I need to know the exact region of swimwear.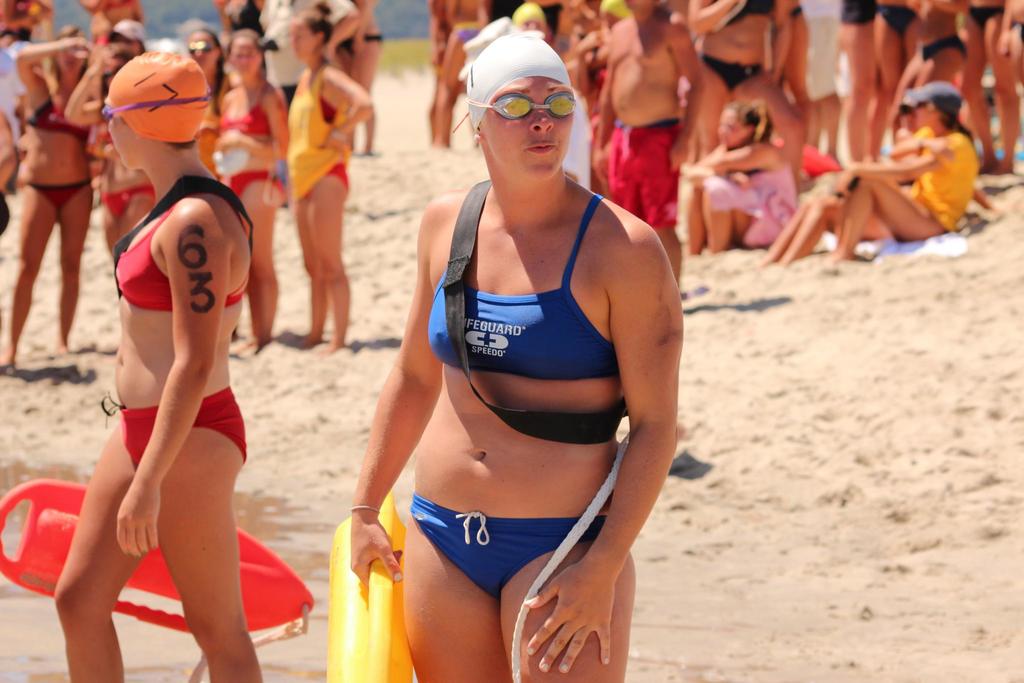
Region: bbox=[972, 1, 1009, 28].
